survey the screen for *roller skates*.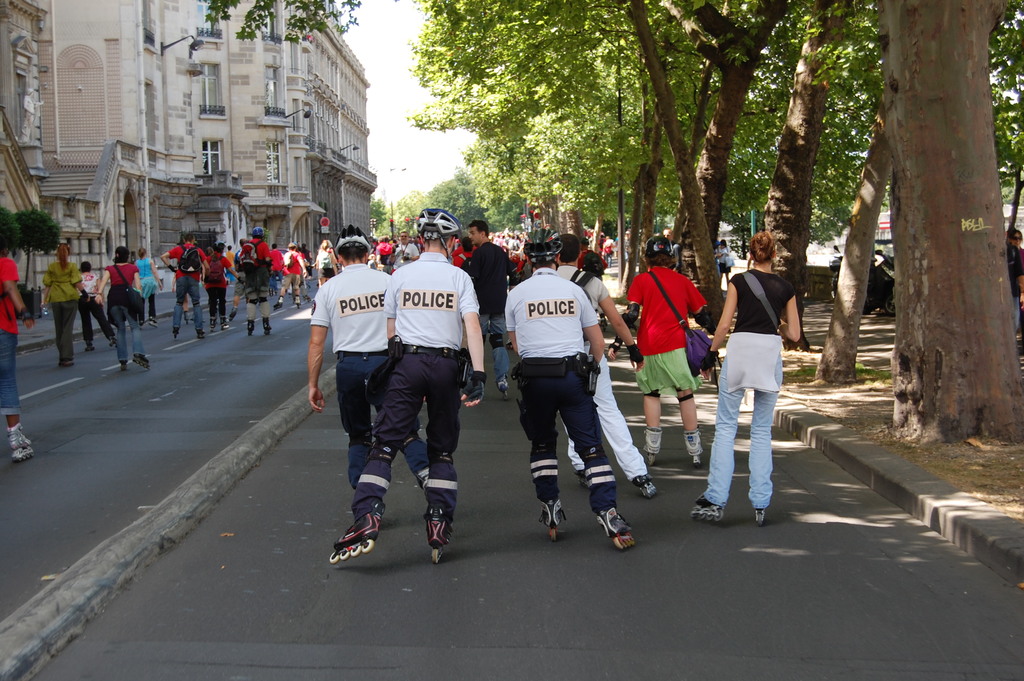
Survey found: x1=220, y1=319, x2=229, y2=332.
